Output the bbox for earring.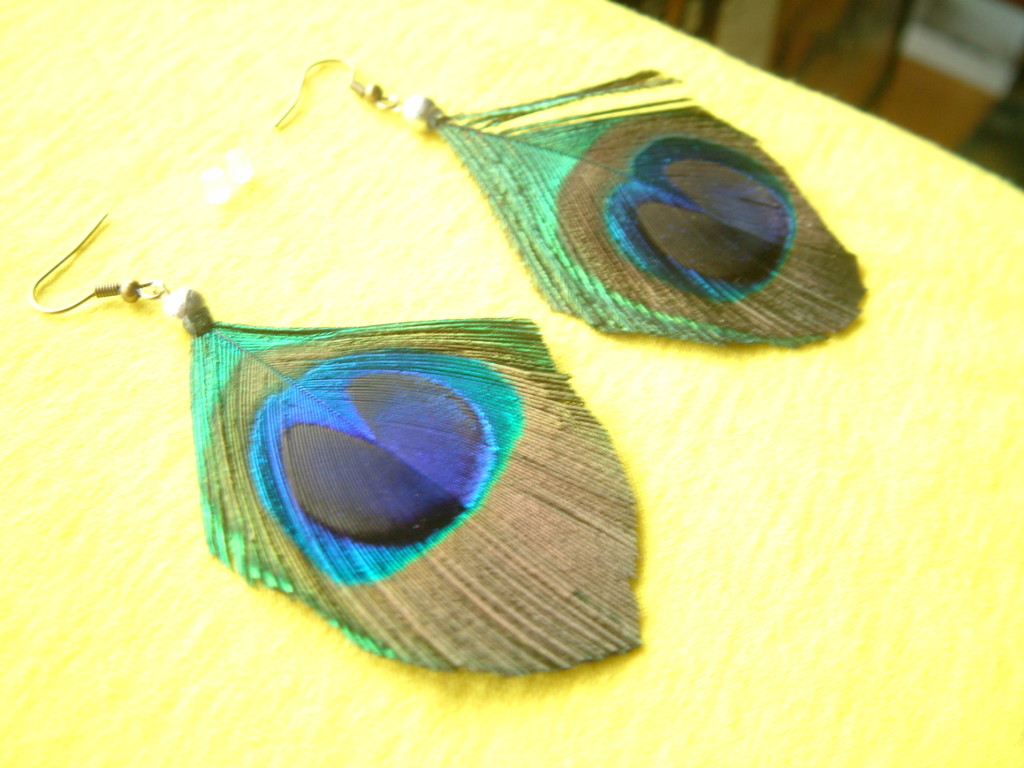
<bbox>25, 205, 650, 682</bbox>.
